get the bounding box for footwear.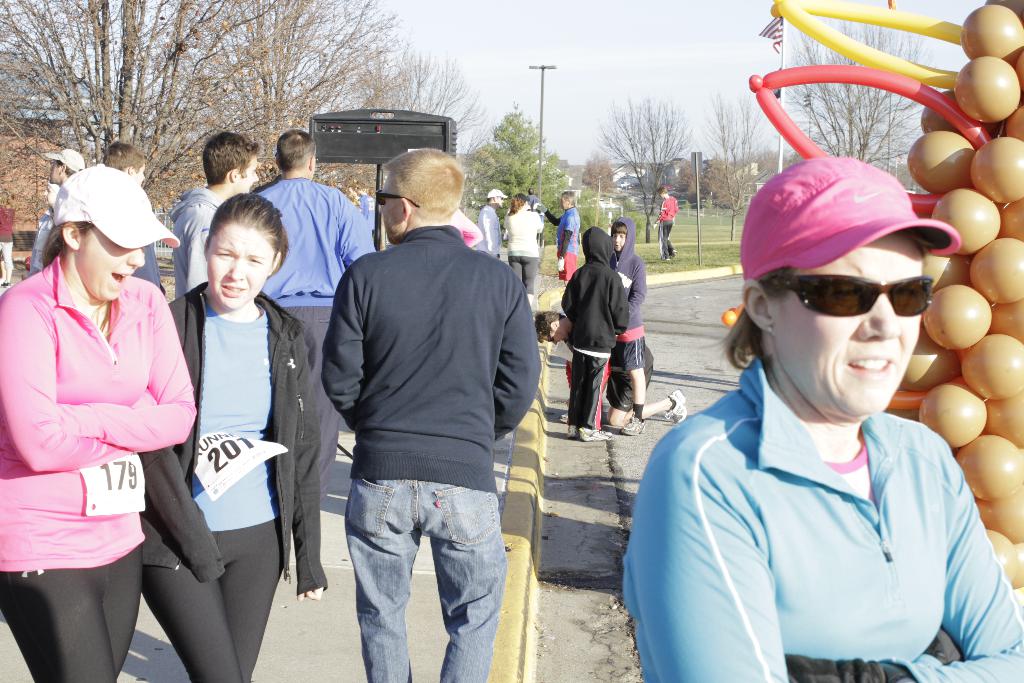
box(662, 255, 671, 261).
